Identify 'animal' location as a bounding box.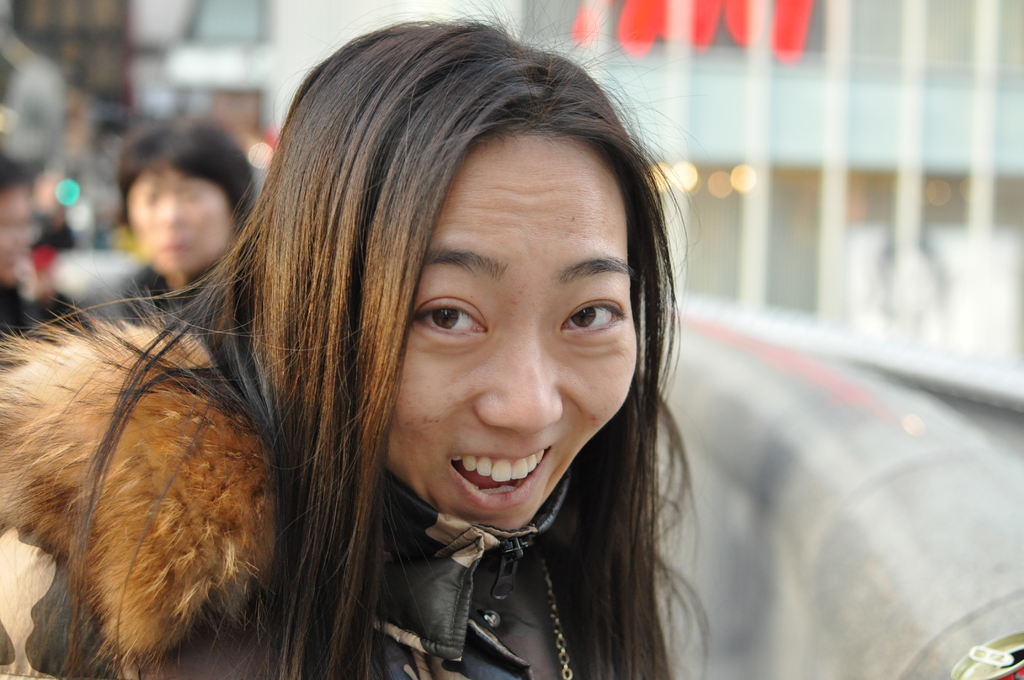
box=[0, 296, 273, 679].
